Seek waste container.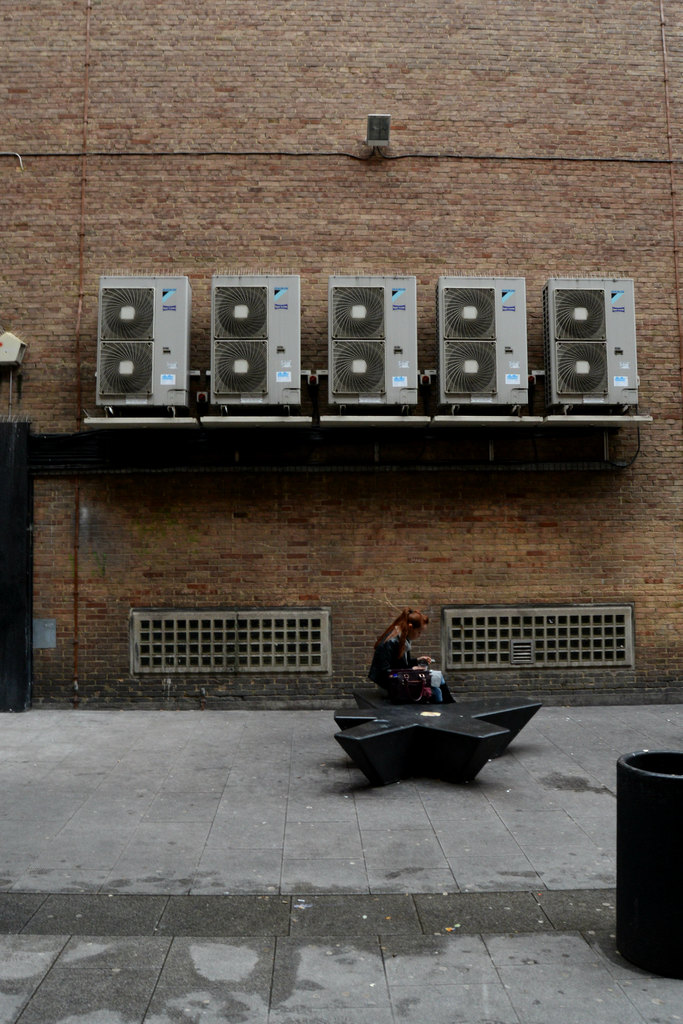
region(609, 760, 680, 973).
